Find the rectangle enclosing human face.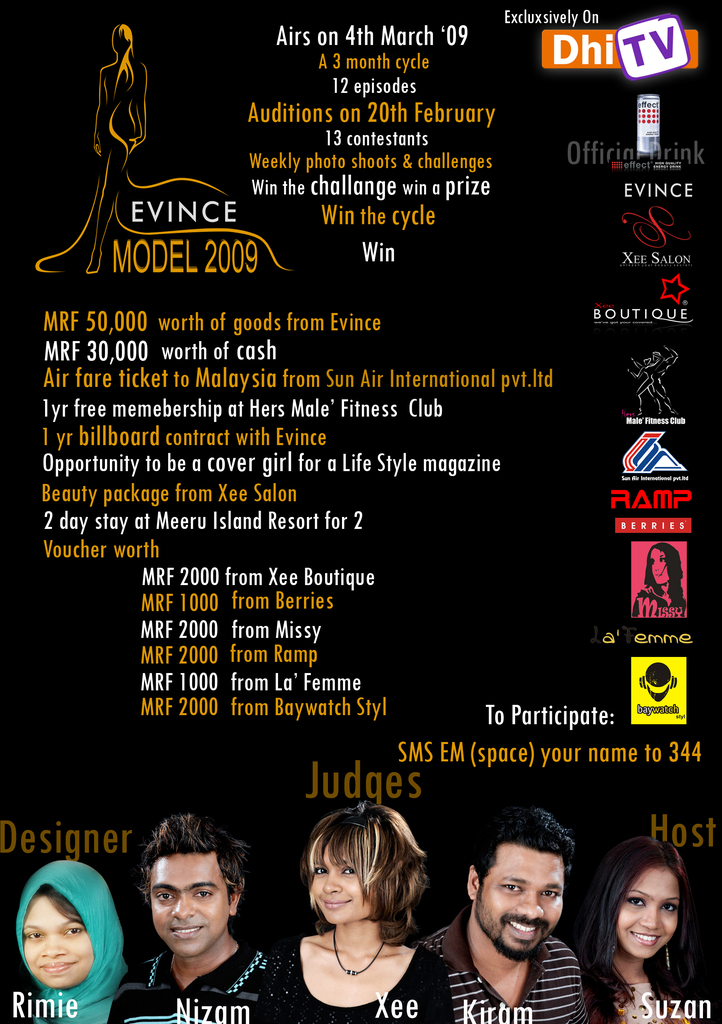
box=[304, 835, 379, 921].
